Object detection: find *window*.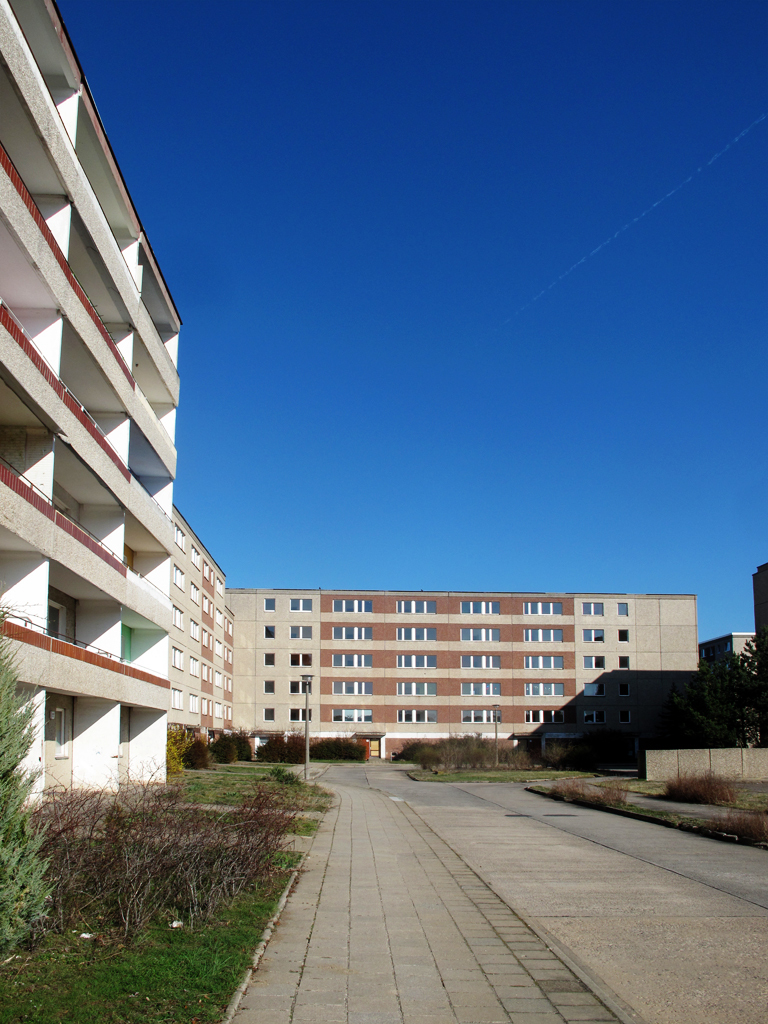
187,618,199,640.
